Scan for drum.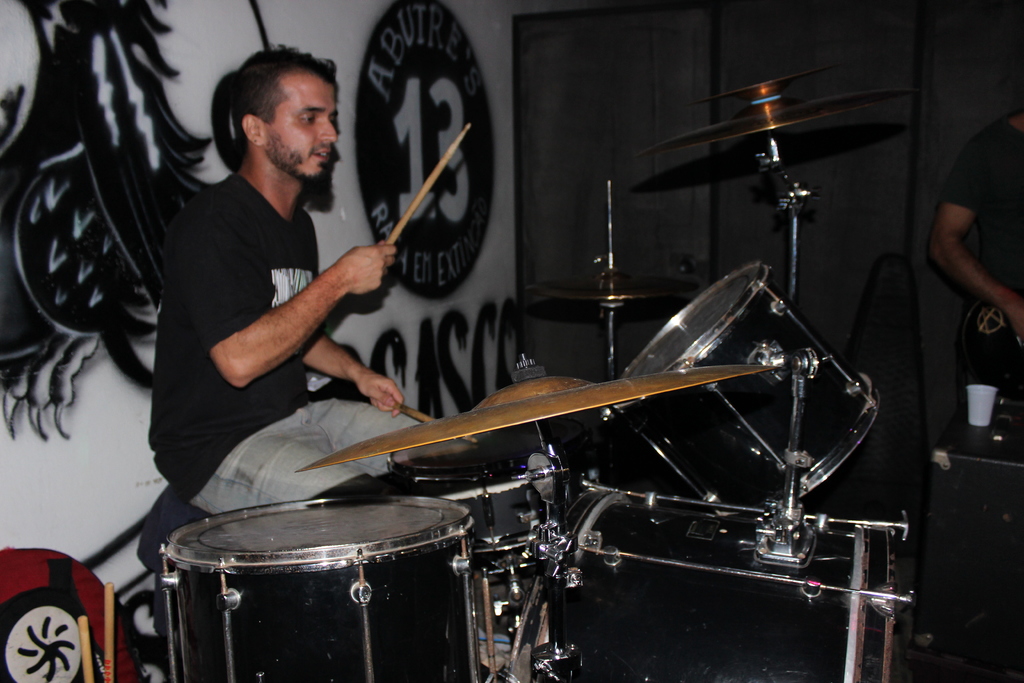
Scan result: pyautogui.locateOnScreen(385, 418, 595, 555).
